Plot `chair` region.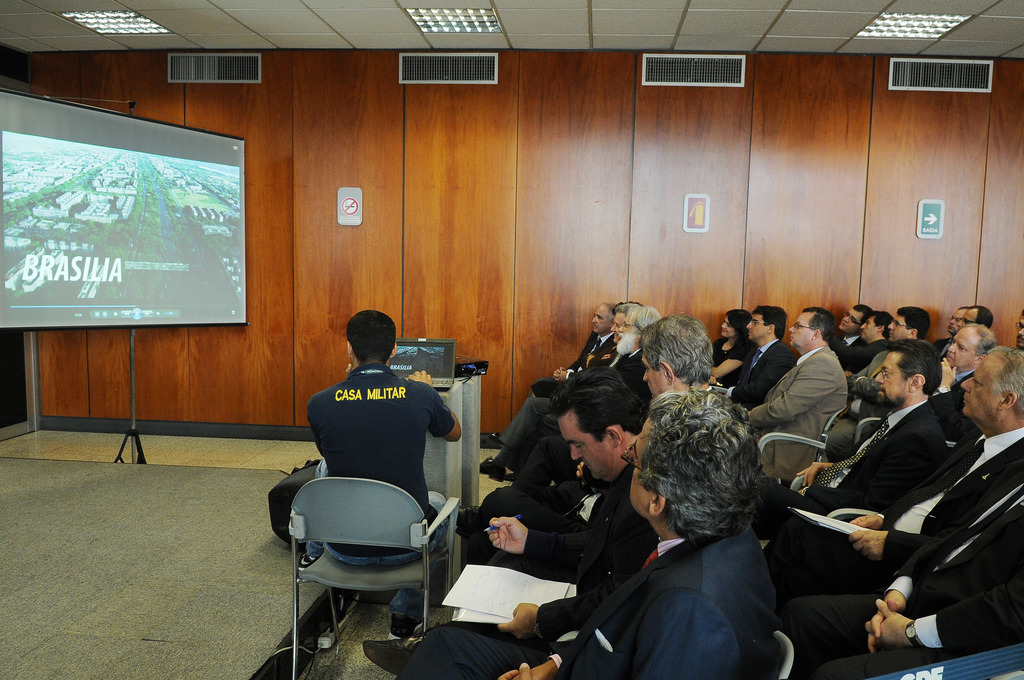
Plotted at [left=758, top=403, right=855, bottom=485].
